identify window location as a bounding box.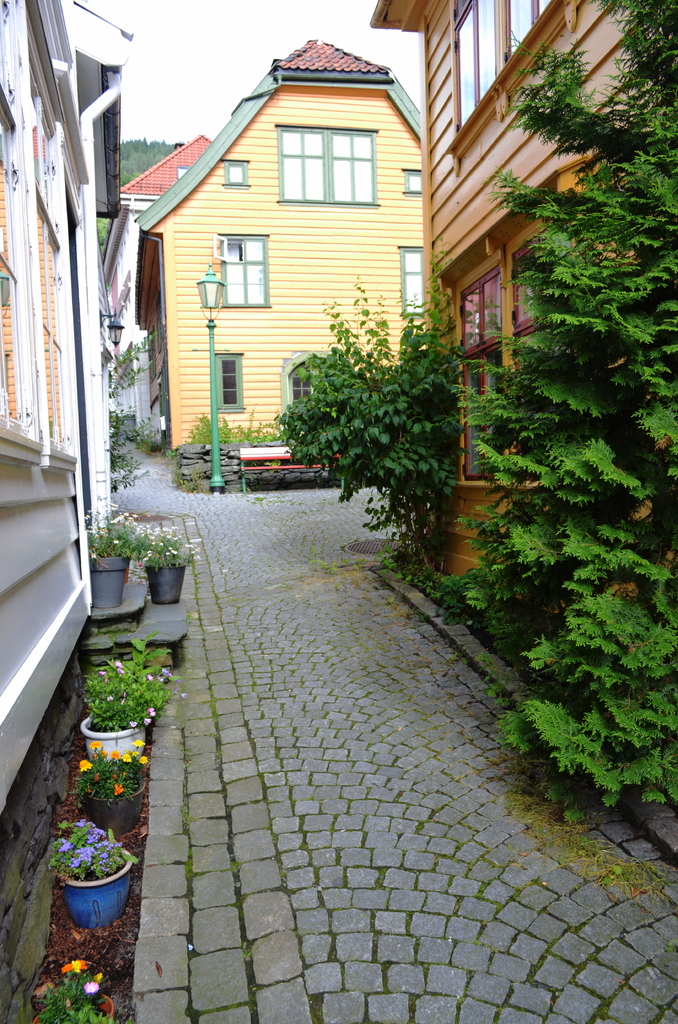
left=214, top=218, right=270, bottom=303.
